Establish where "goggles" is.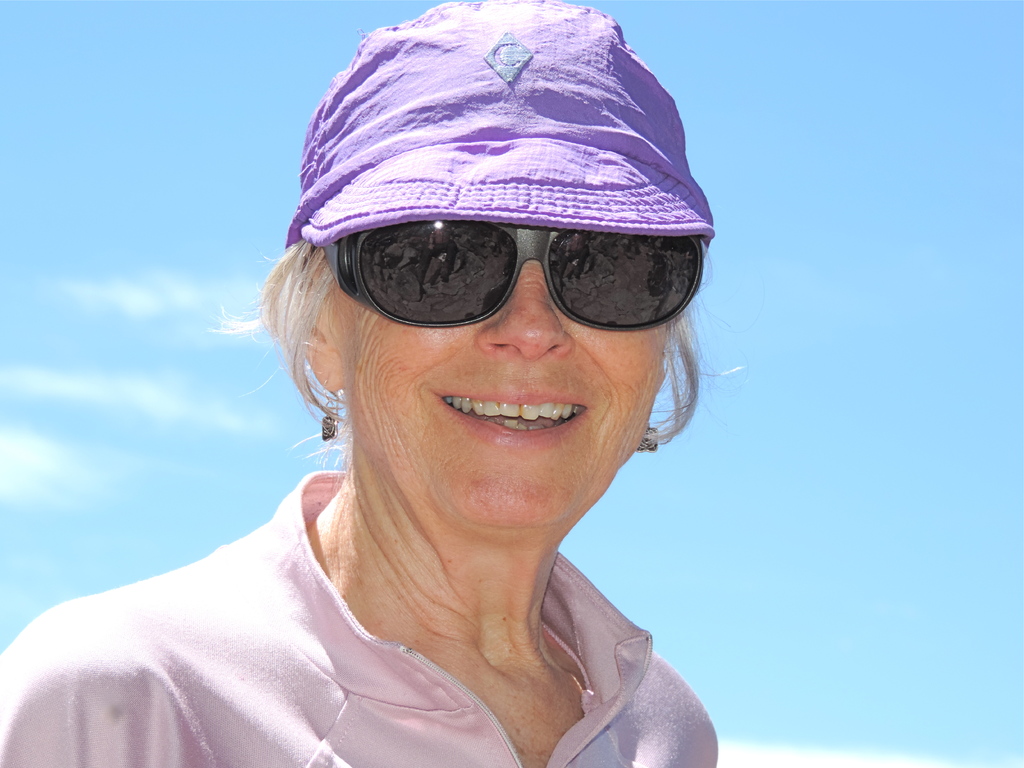
Established at select_region(292, 150, 707, 356).
